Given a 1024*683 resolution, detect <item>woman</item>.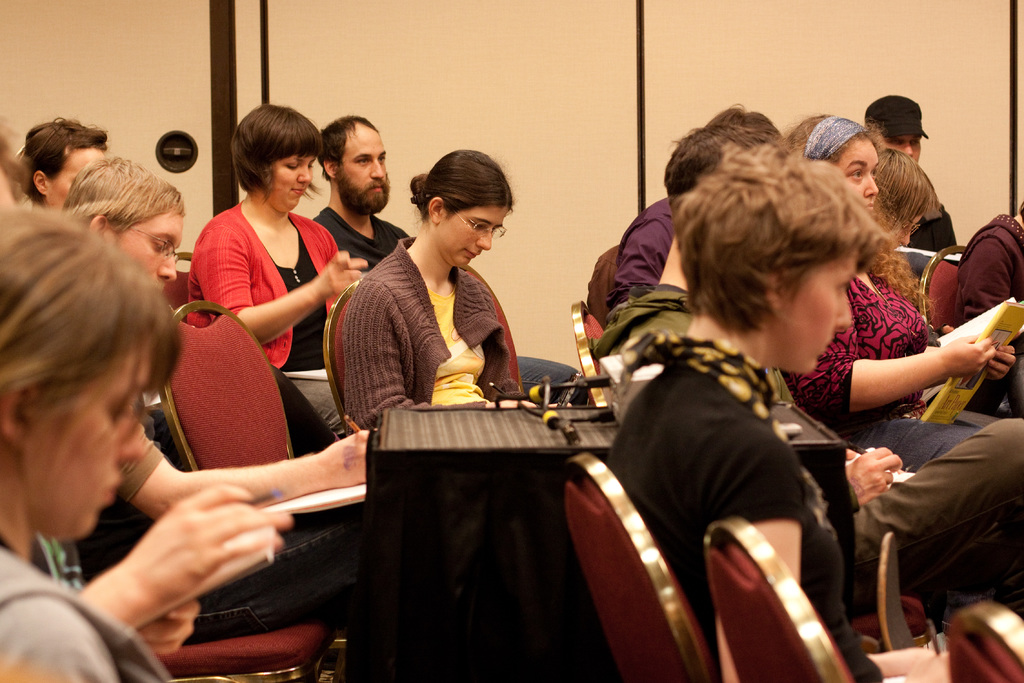
x1=610, y1=144, x2=970, y2=682.
